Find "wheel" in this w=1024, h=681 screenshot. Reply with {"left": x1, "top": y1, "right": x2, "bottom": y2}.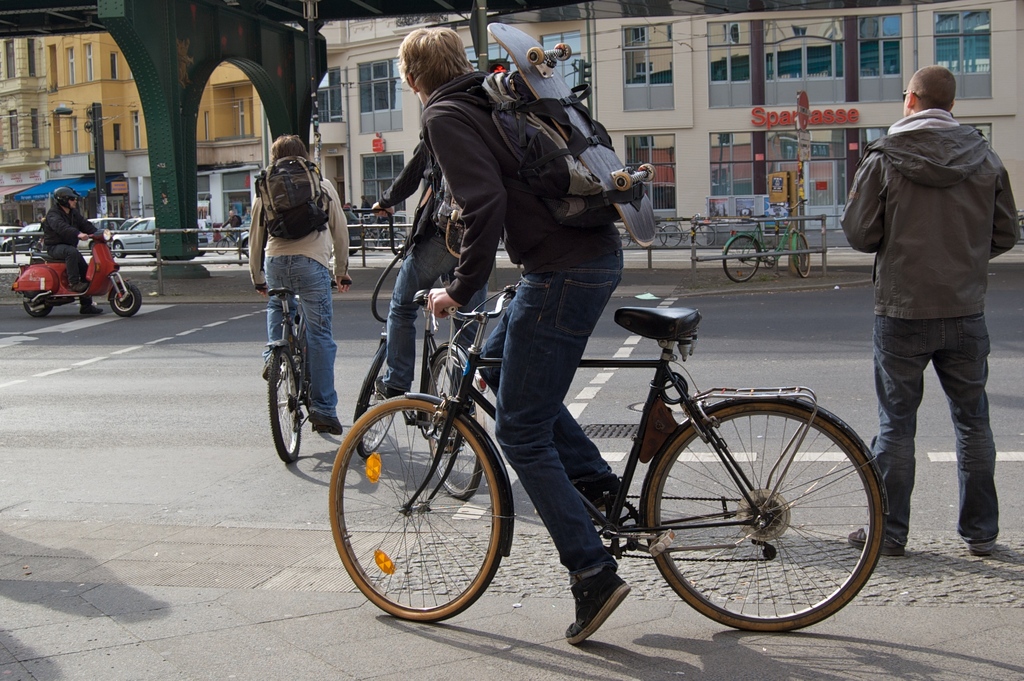
{"left": 692, "top": 219, "right": 719, "bottom": 248}.
